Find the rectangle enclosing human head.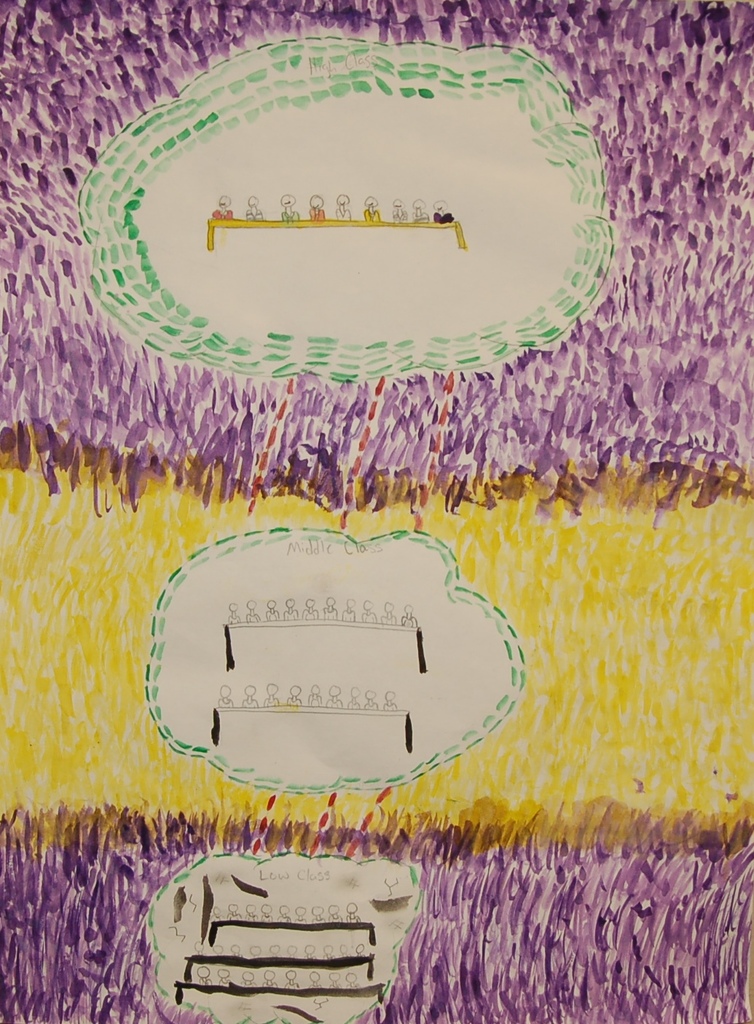
(335,190,353,210).
